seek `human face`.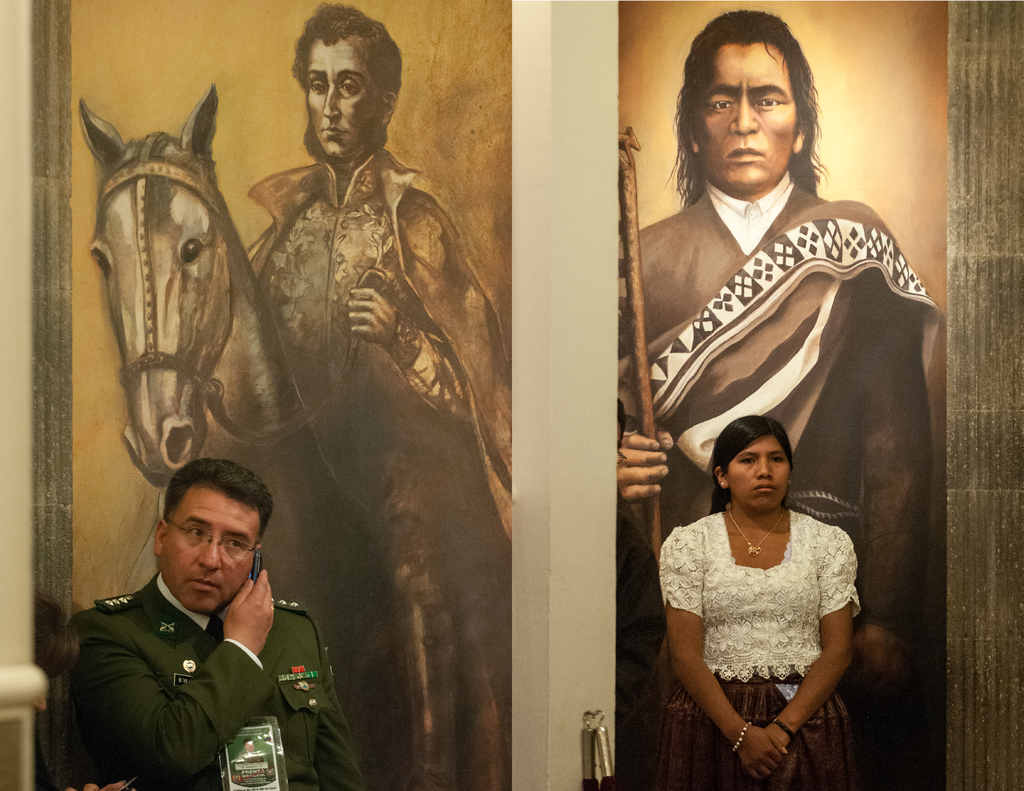
locate(696, 44, 801, 200).
